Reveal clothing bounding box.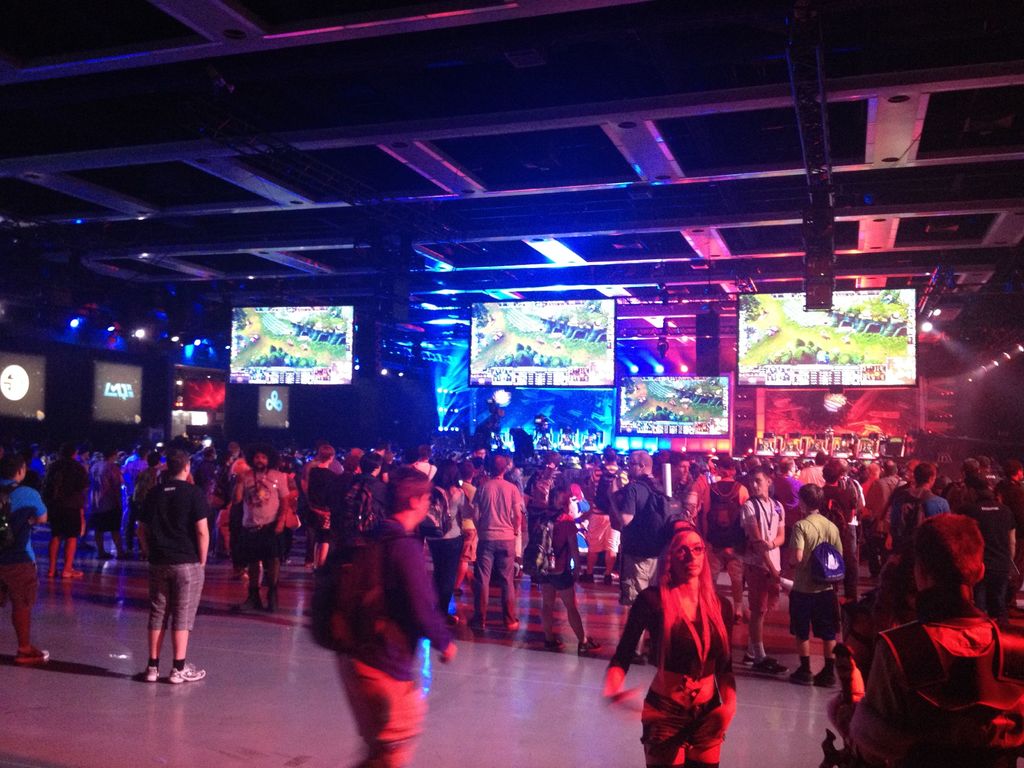
Revealed: select_region(870, 477, 902, 579).
